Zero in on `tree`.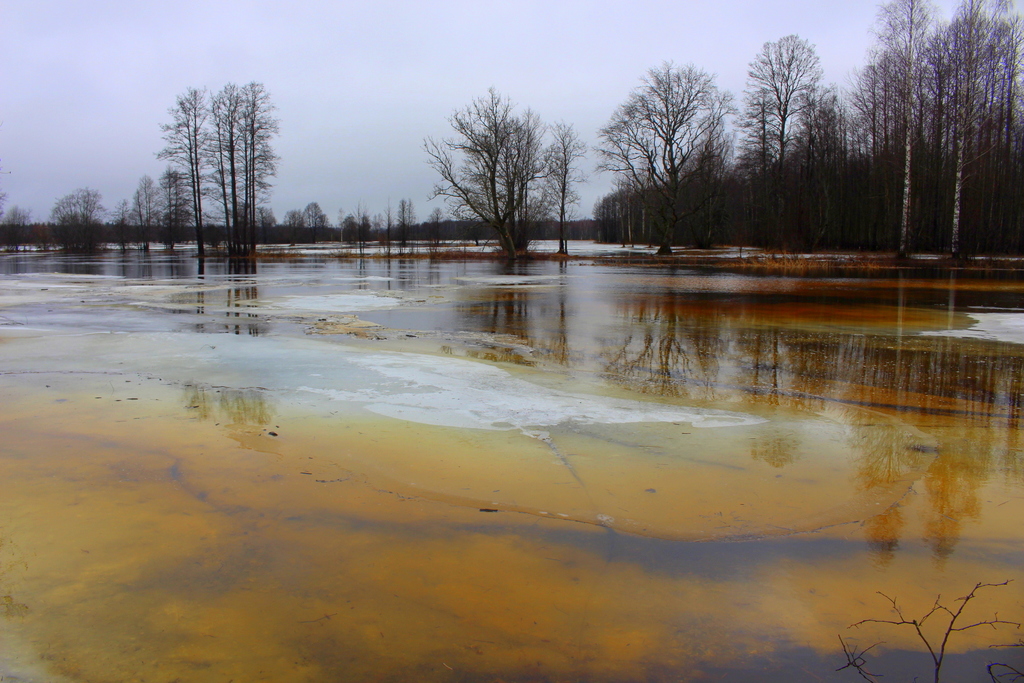
Zeroed in: box(413, 83, 556, 256).
